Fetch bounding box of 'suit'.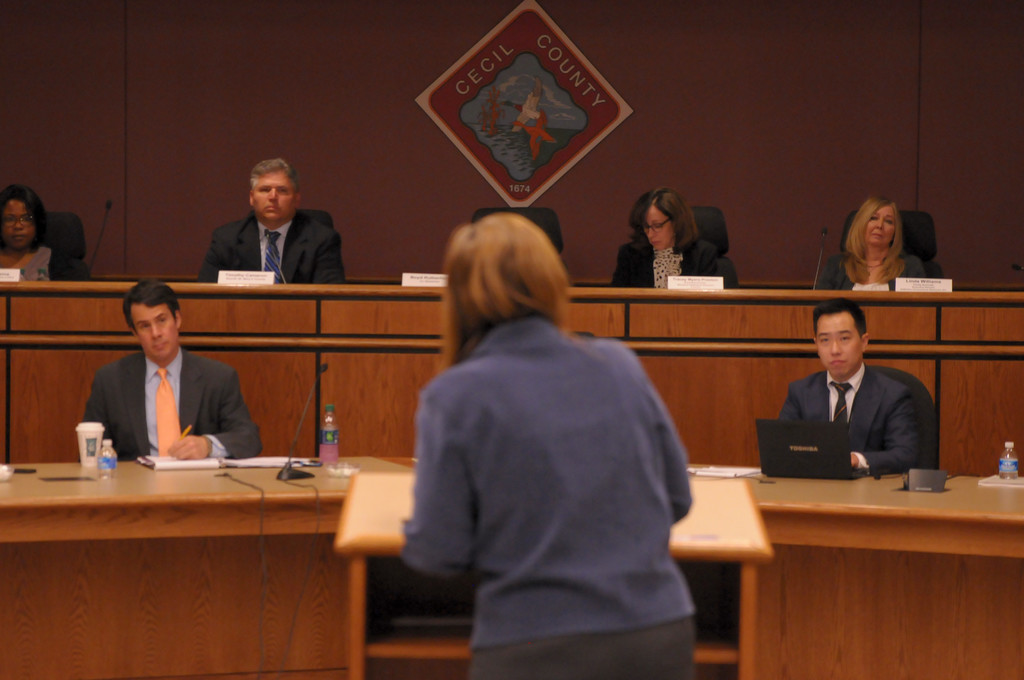
Bbox: [left=201, top=207, right=351, bottom=287].
